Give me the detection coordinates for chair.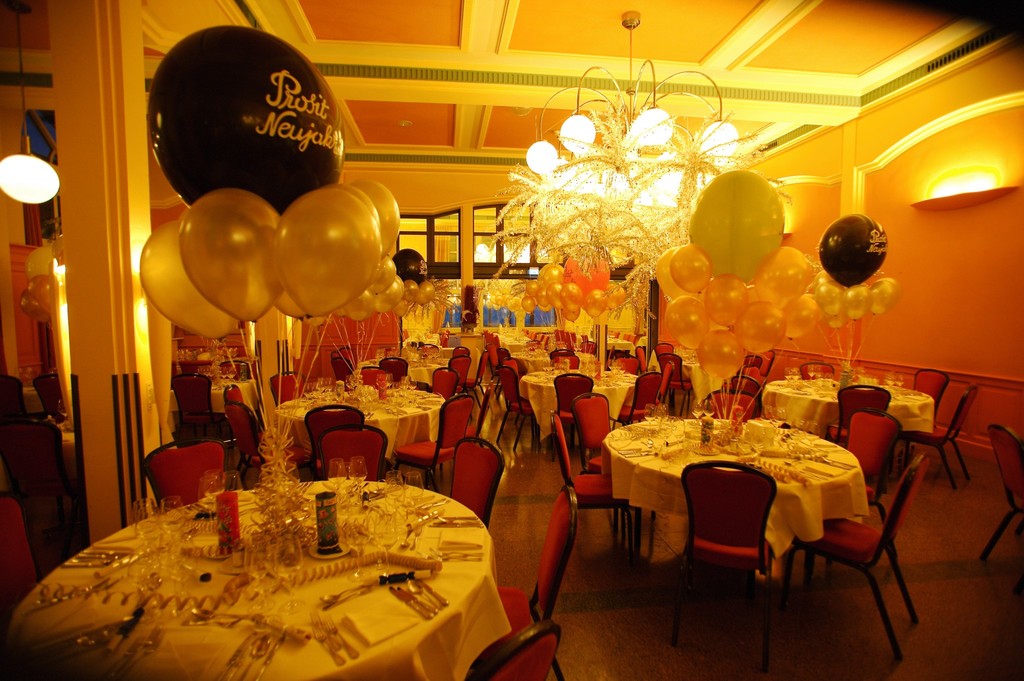
pyautogui.locateOnScreen(829, 378, 891, 461).
